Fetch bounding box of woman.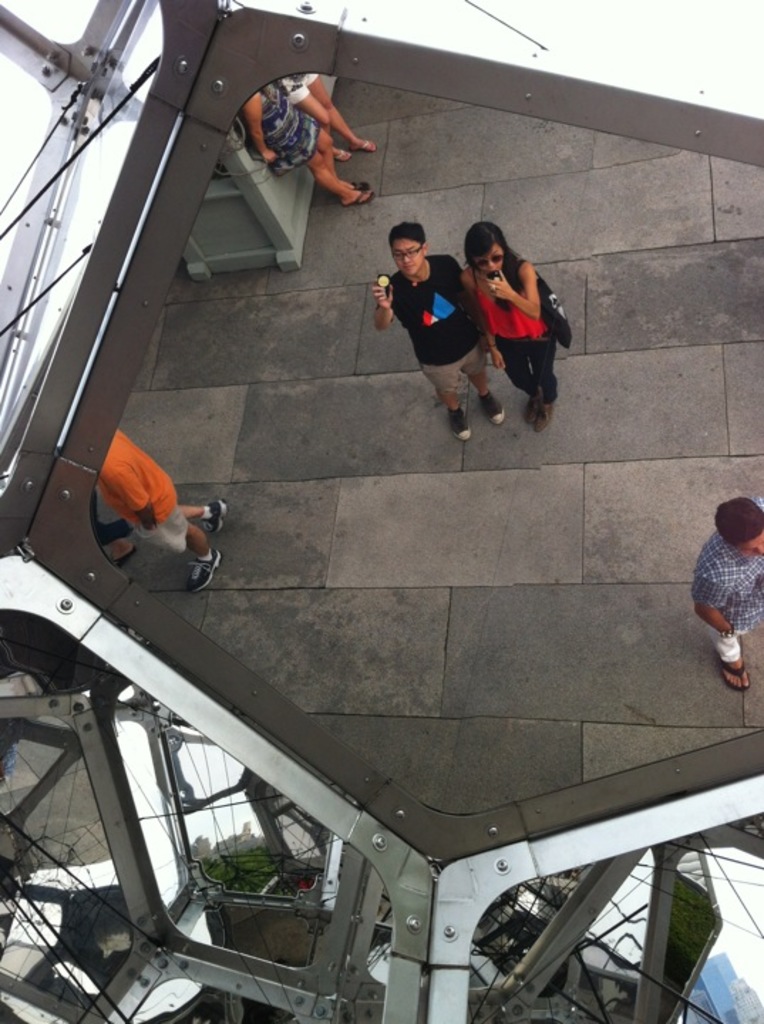
Bbox: x1=460 y1=205 x2=571 y2=421.
